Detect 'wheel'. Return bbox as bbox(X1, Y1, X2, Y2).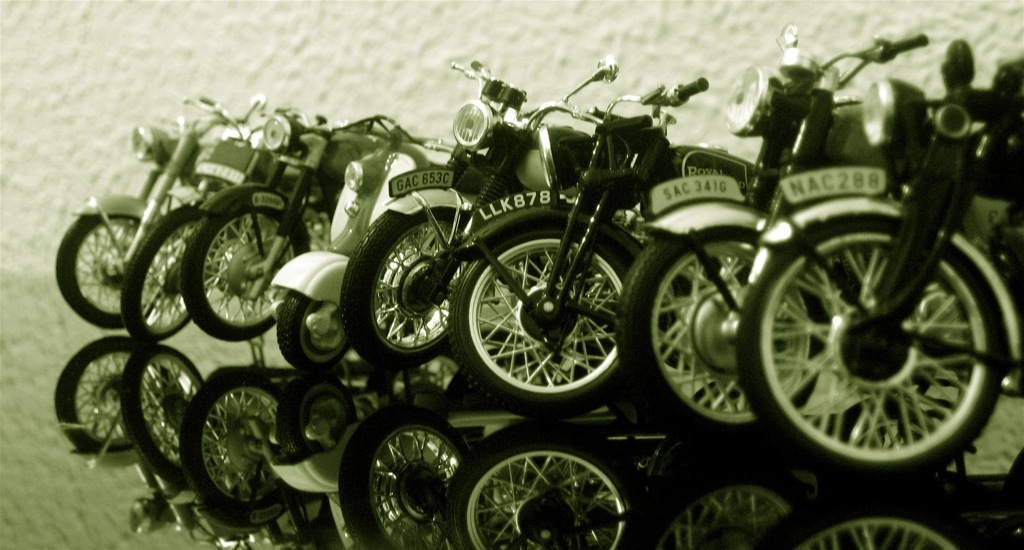
bbox(271, 290, 352, 371).
